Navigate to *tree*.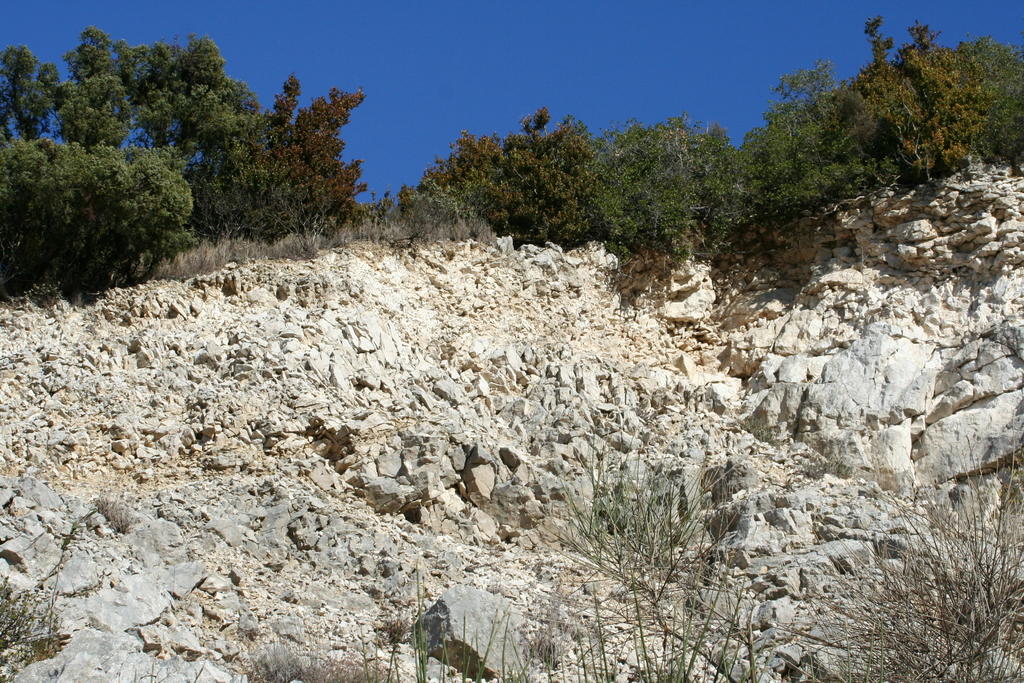
Navigation target: l=392, t=157, r=510, b=267.
